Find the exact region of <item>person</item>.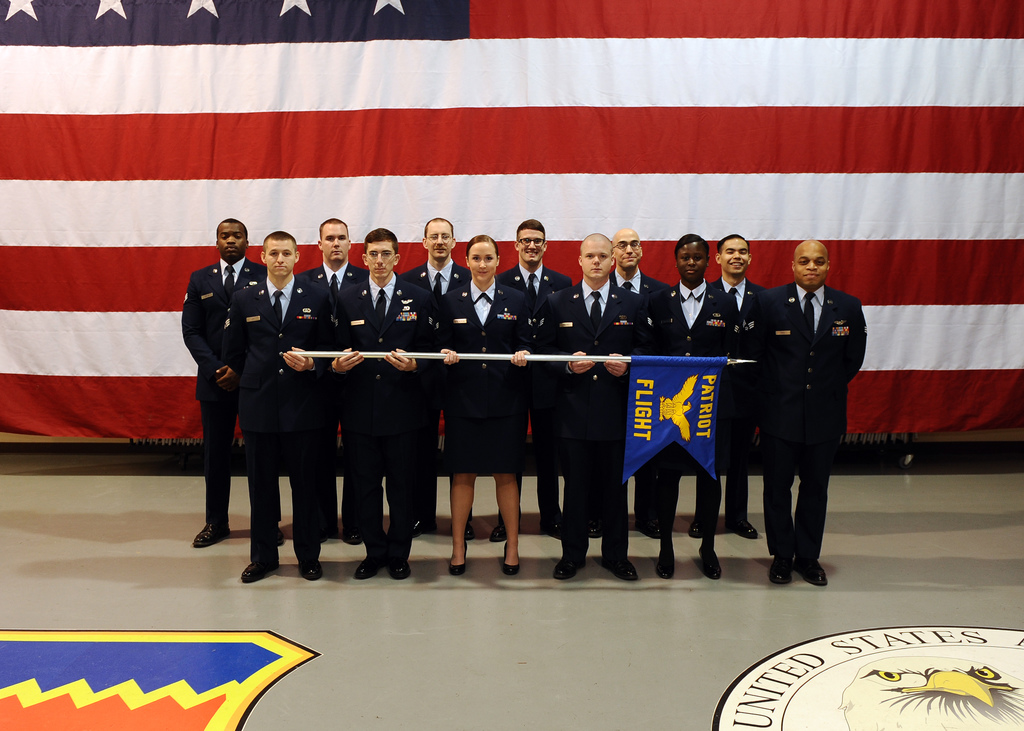
Exact region: (x1=760, y1=240, x2=868, y2=585).
